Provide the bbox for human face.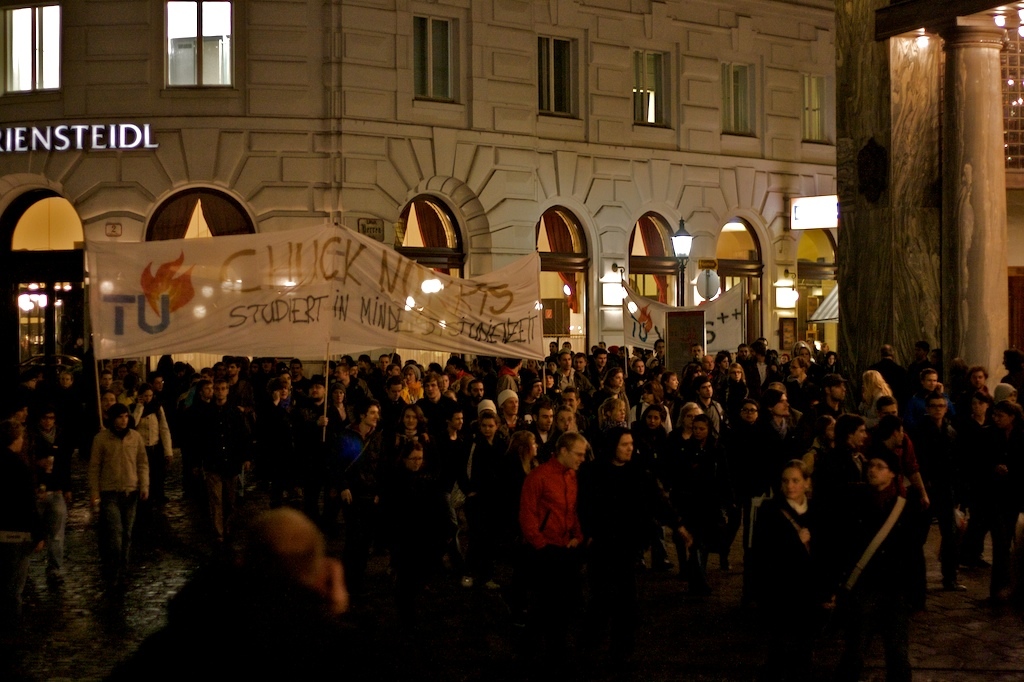
pyautogui.locateOnScreen(564, 439, 585, 469).
